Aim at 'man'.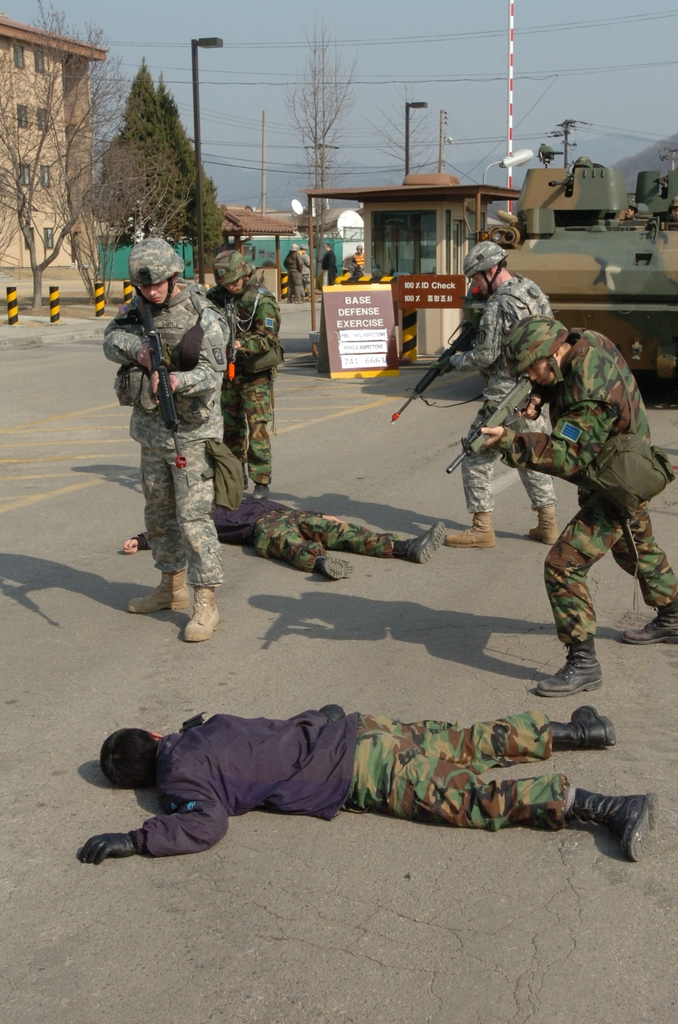
Aimed at (left=213, top=248, right=273, bottom=493).
